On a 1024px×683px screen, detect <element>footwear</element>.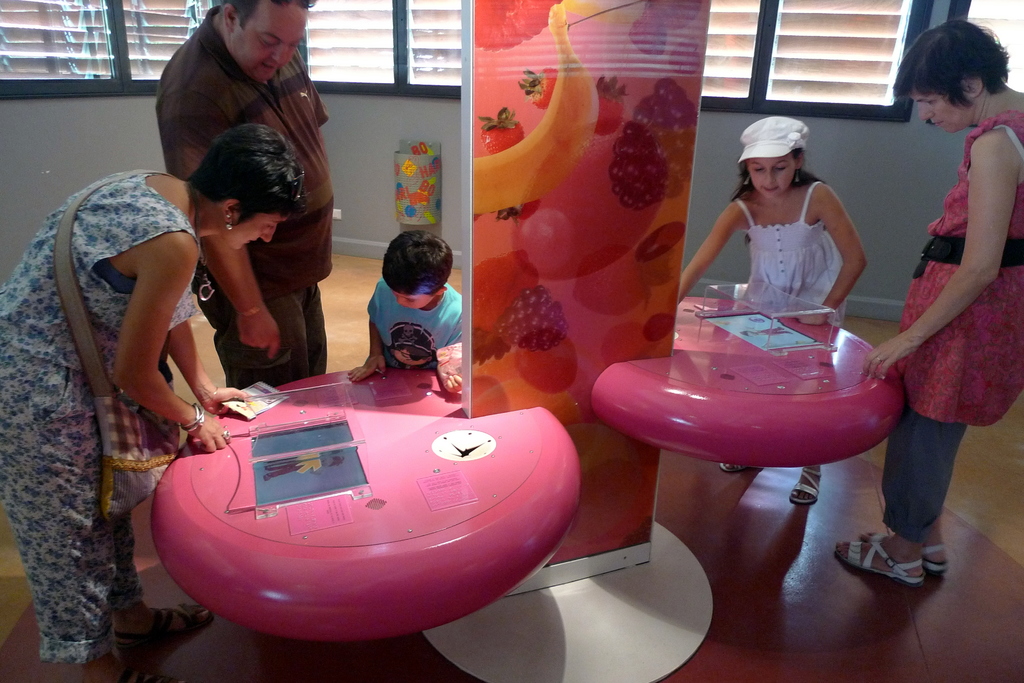
[112,602,211,651].
